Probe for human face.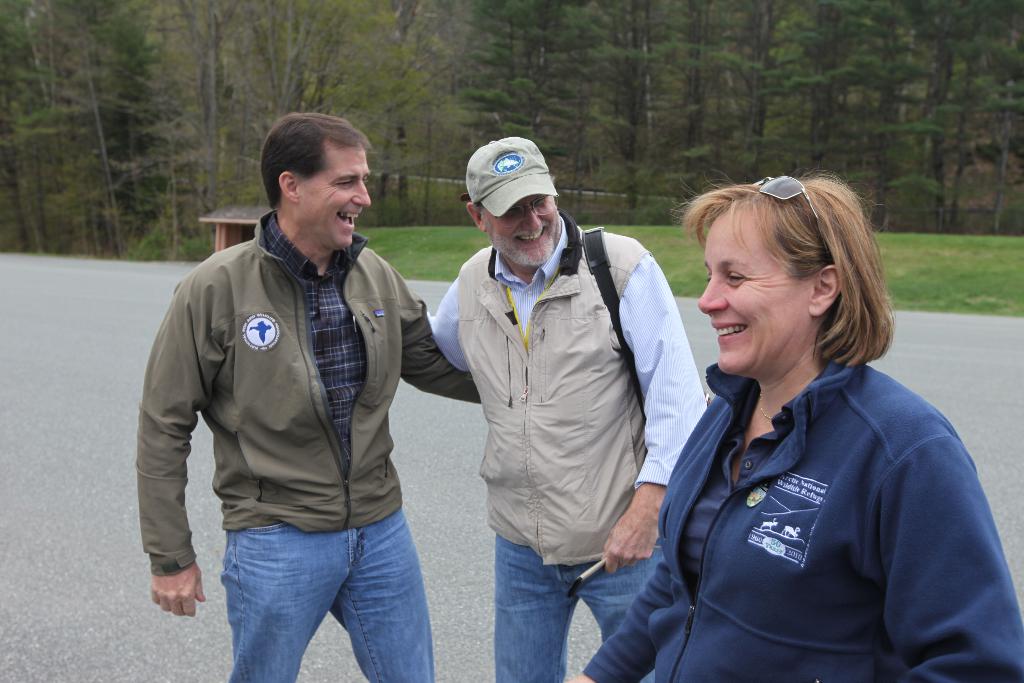
Probe result: l=300, t=142, r=372, b=247.
